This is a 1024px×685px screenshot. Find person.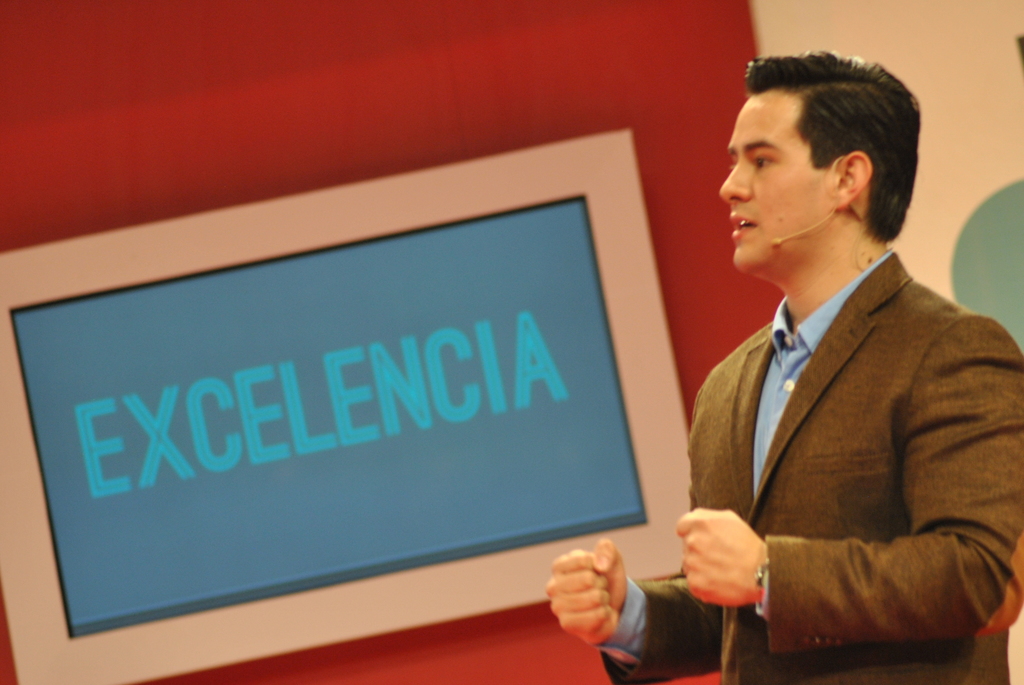
Bounding box: select_region(547, 45, 1023, 684).
